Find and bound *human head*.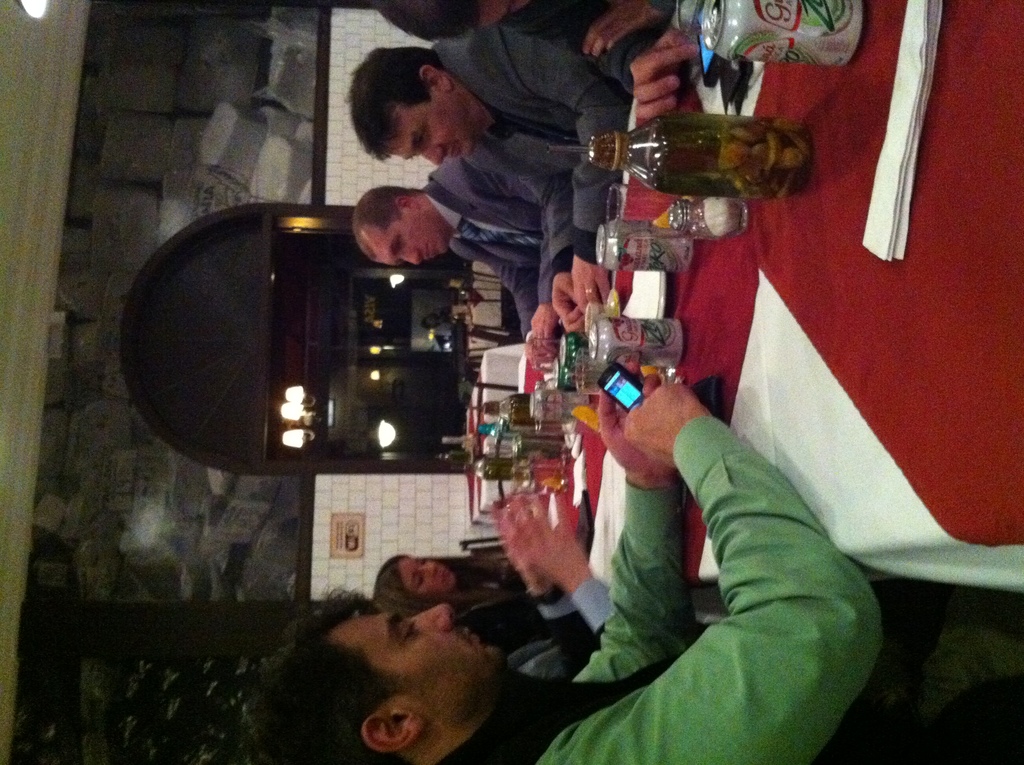
Bound: crop(367, 0, 541, 41).
